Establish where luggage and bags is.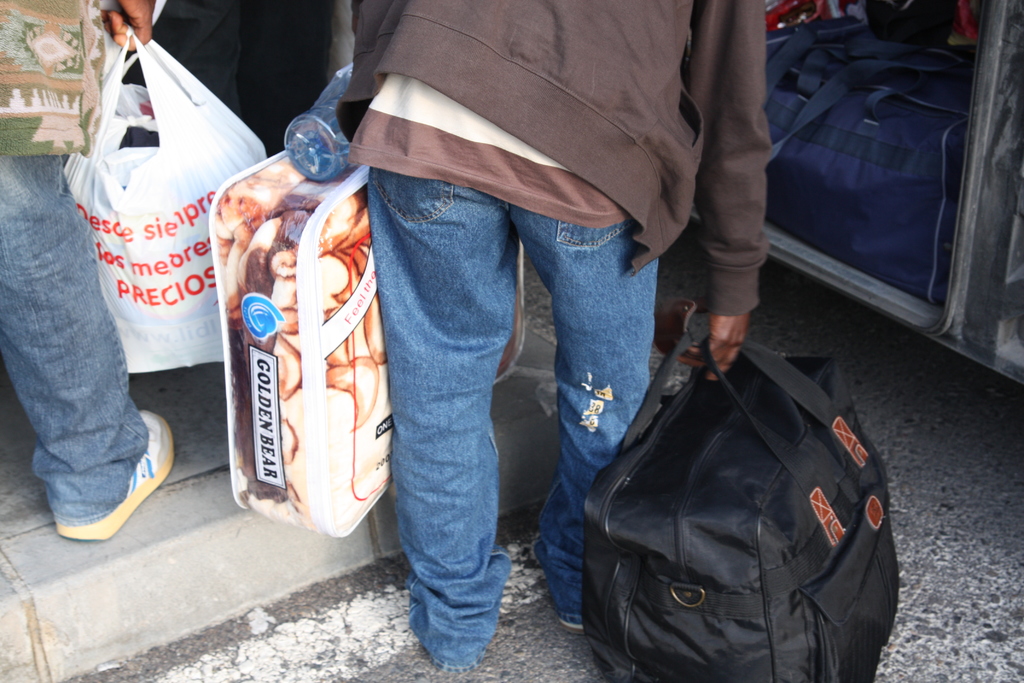
Established at locate(220, 149, 534, 546).
